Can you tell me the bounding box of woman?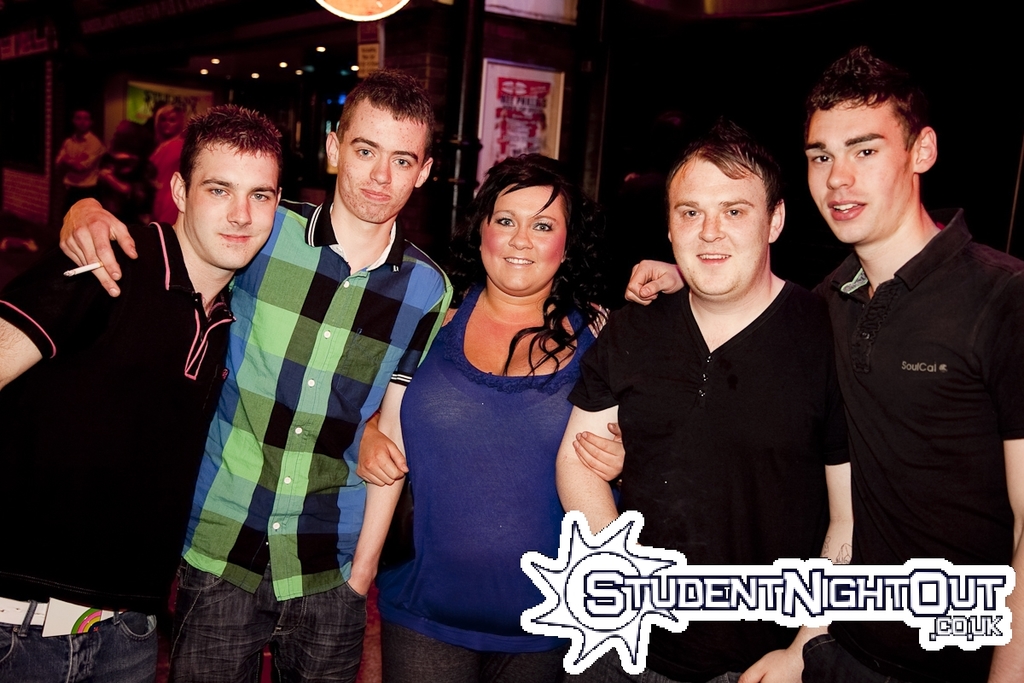
(390, 138, 633, 663).
